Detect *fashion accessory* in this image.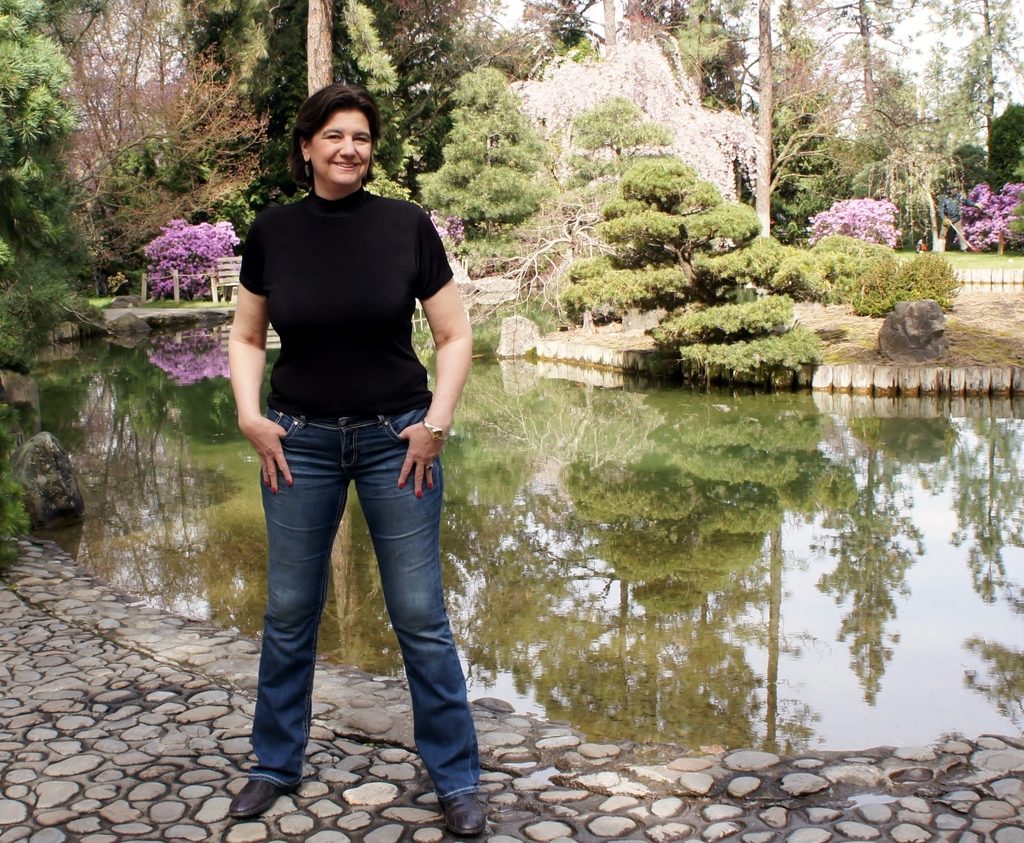
Detection: (x1=429, y1=461, x2=435, y2=473).
